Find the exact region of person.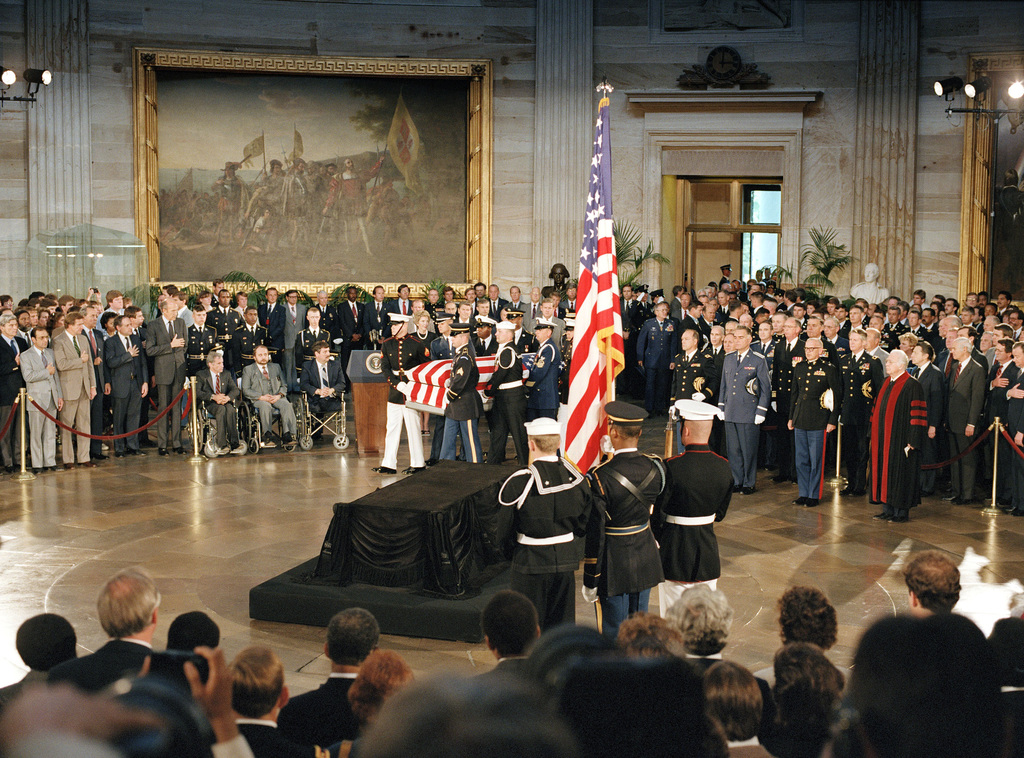
Exact region: (114, 291, 118, 308).
